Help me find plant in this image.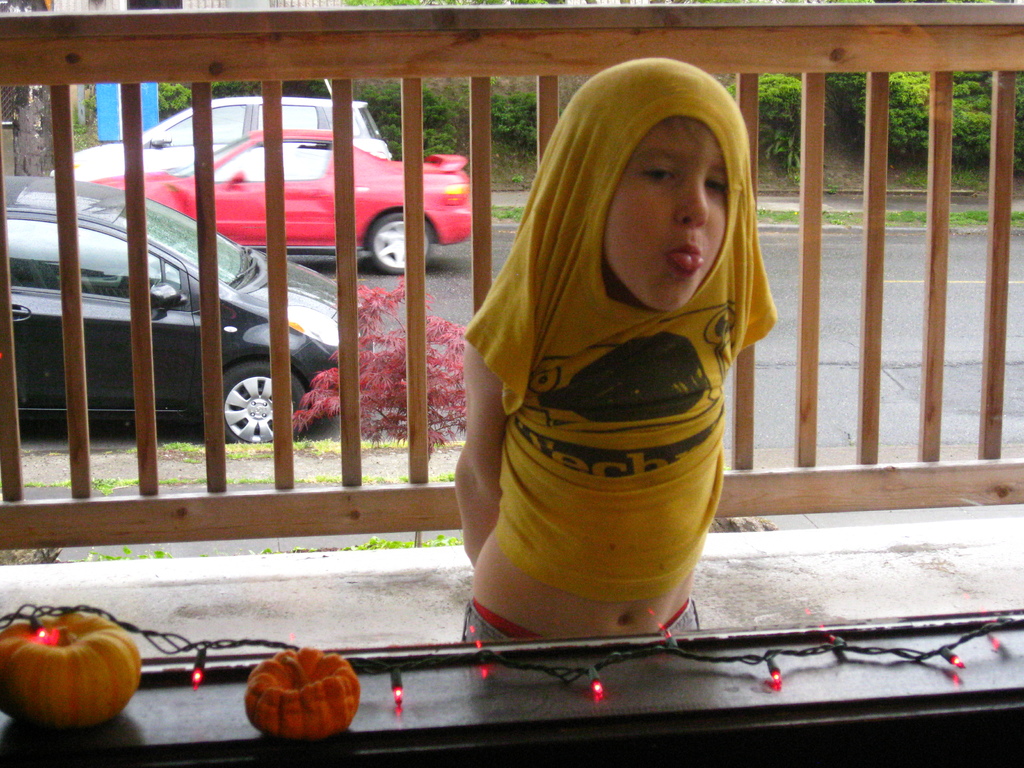
Found it: (24, 545, 63, 567).
